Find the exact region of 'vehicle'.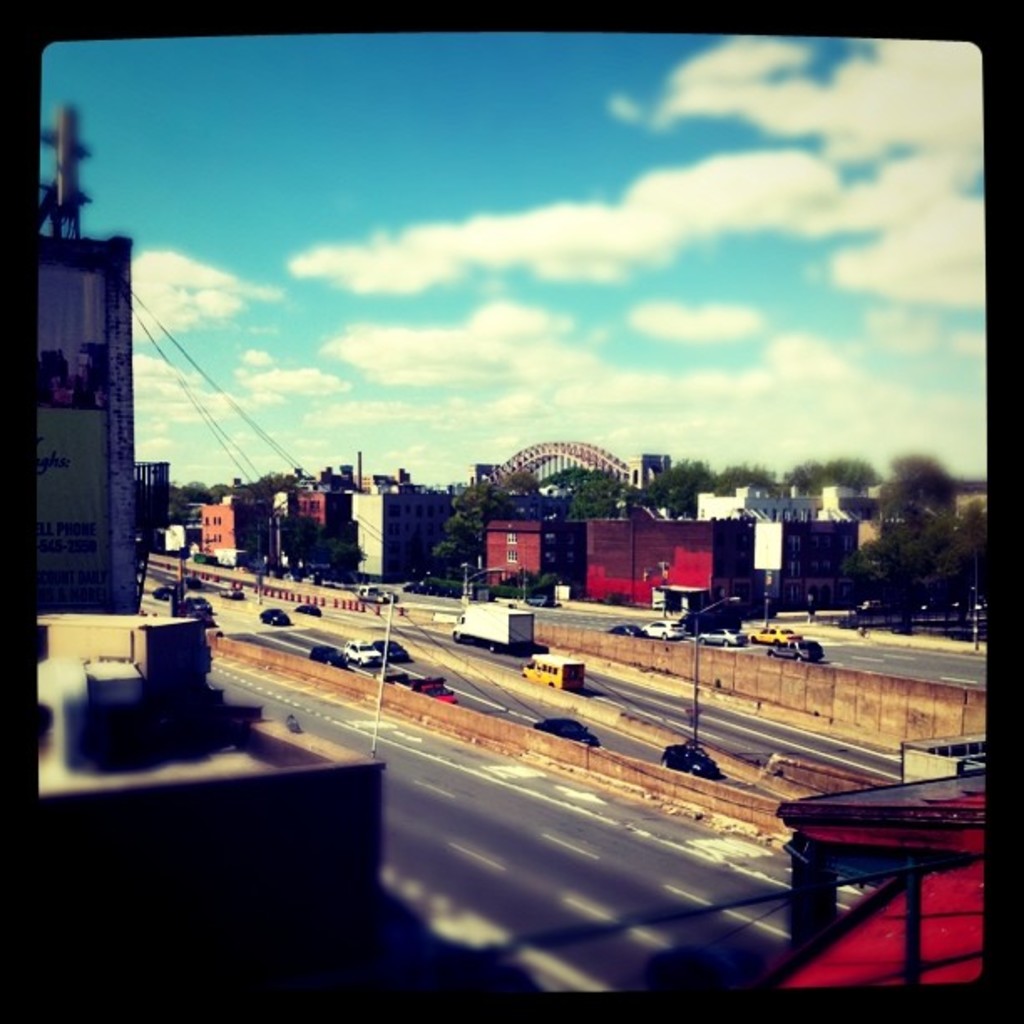
Exact region: select_region(378, 664, 457, 708).
